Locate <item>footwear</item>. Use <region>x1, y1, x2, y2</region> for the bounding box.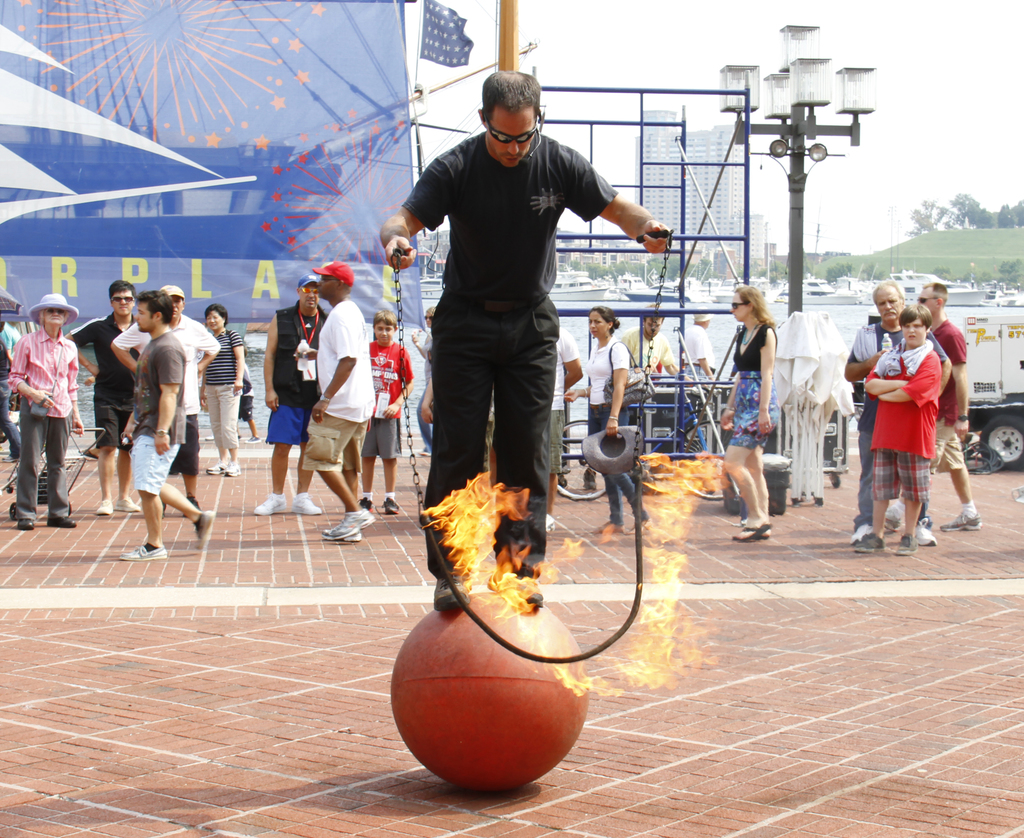
<region>102, 495, 112, 516</region>.
